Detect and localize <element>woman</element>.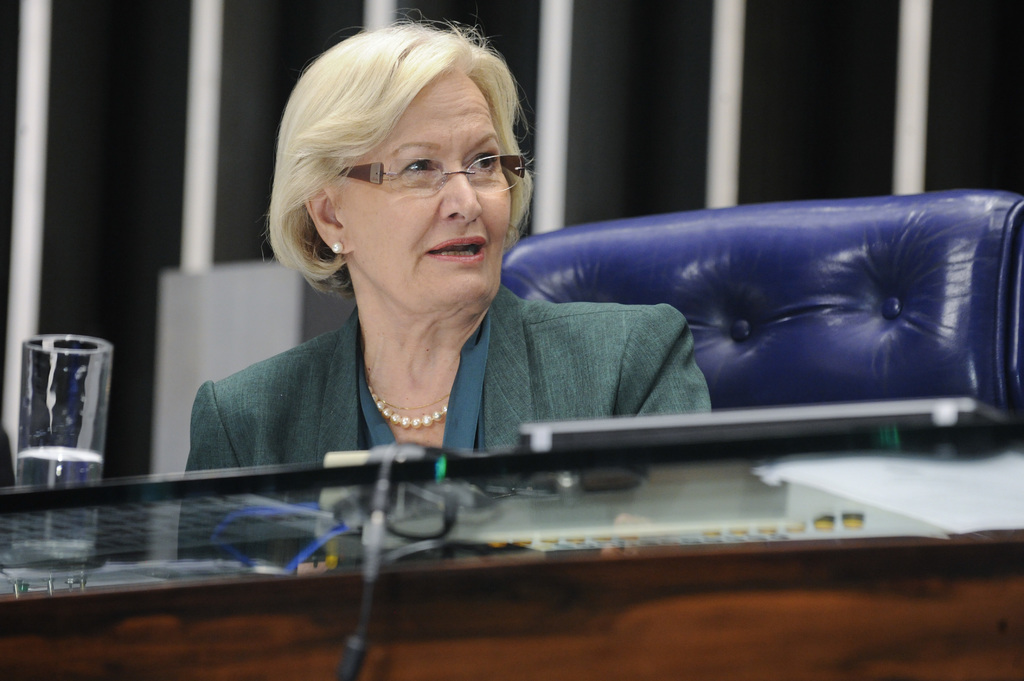
Localized at locate(186, 44, 741, 505).
